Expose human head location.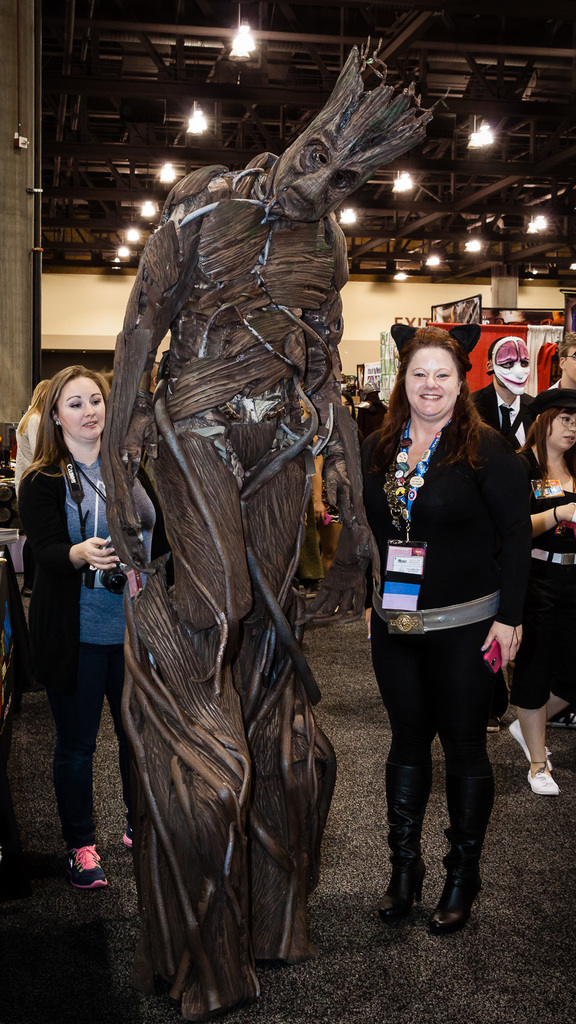
Exposed at [x1=33, y1=379, x2=51, y2=414].
